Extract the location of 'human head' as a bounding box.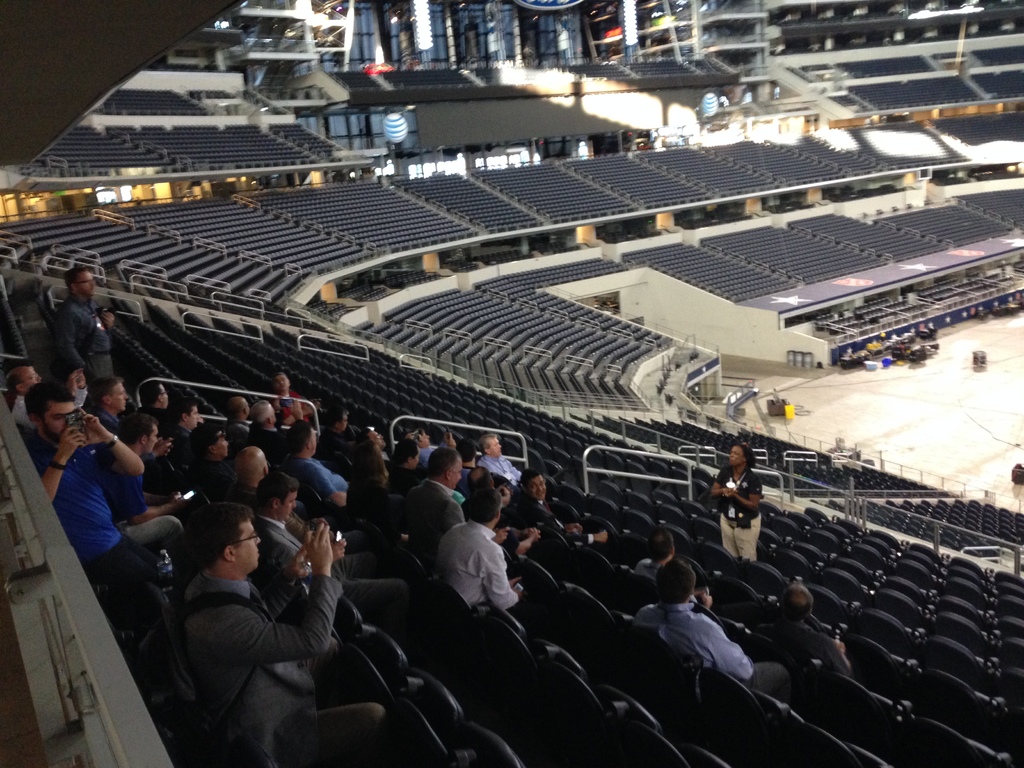
<box>282,417,319,454</box>.
